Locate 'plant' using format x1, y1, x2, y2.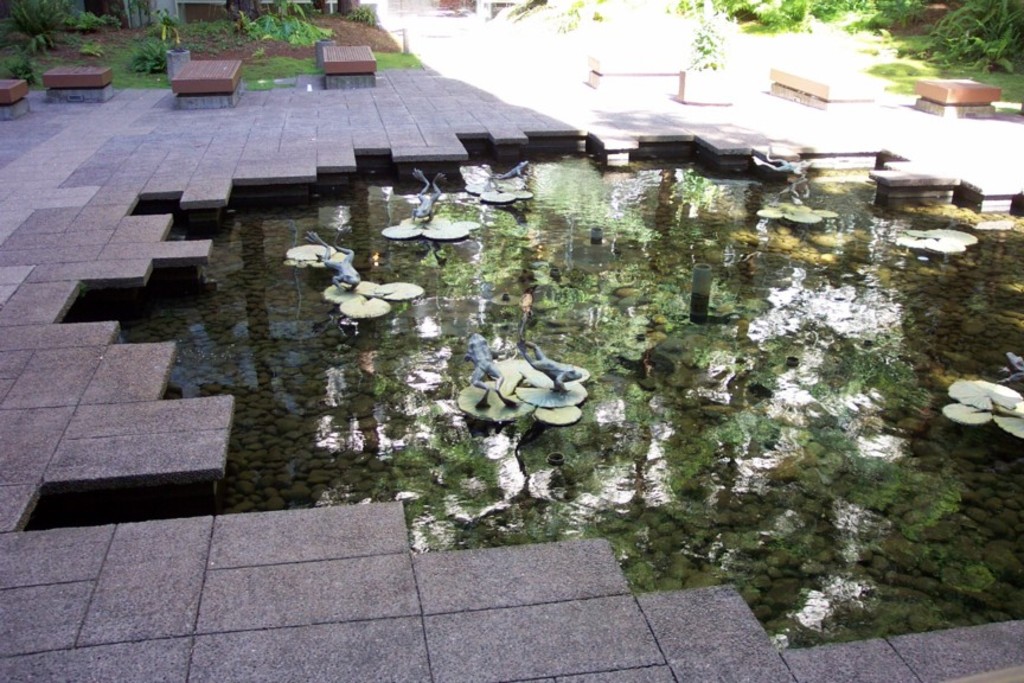
237, 0, 334, 47.
